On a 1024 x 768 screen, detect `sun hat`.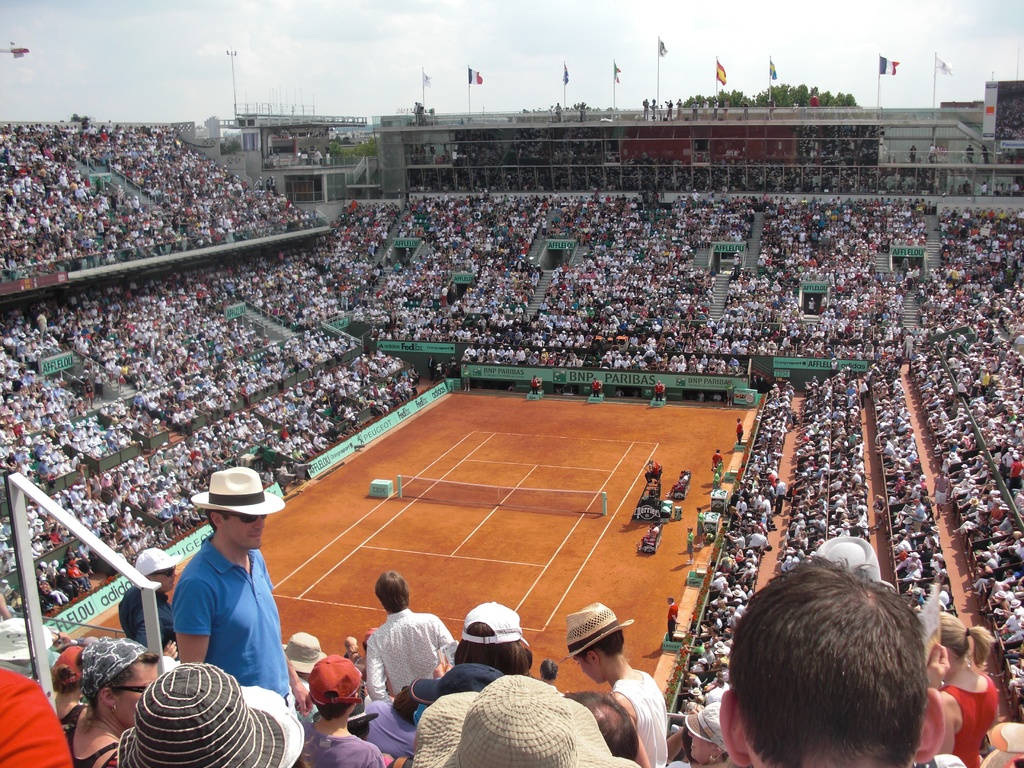
box(273, 628, 331, 673).
